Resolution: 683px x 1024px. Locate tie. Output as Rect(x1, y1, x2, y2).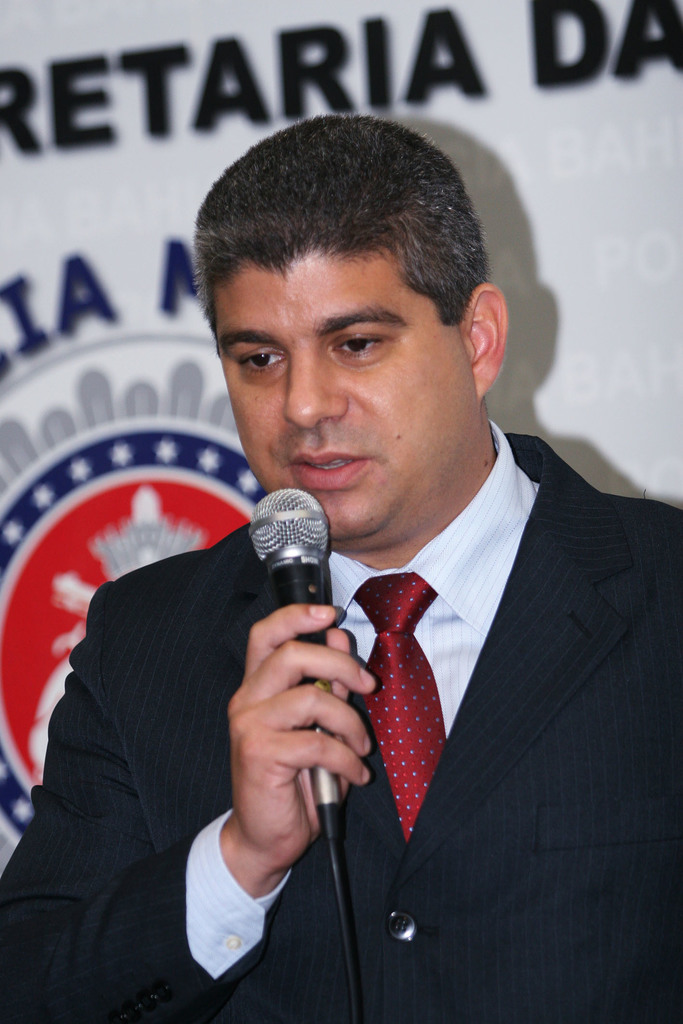
Rect(350, 572, 436, 841).
